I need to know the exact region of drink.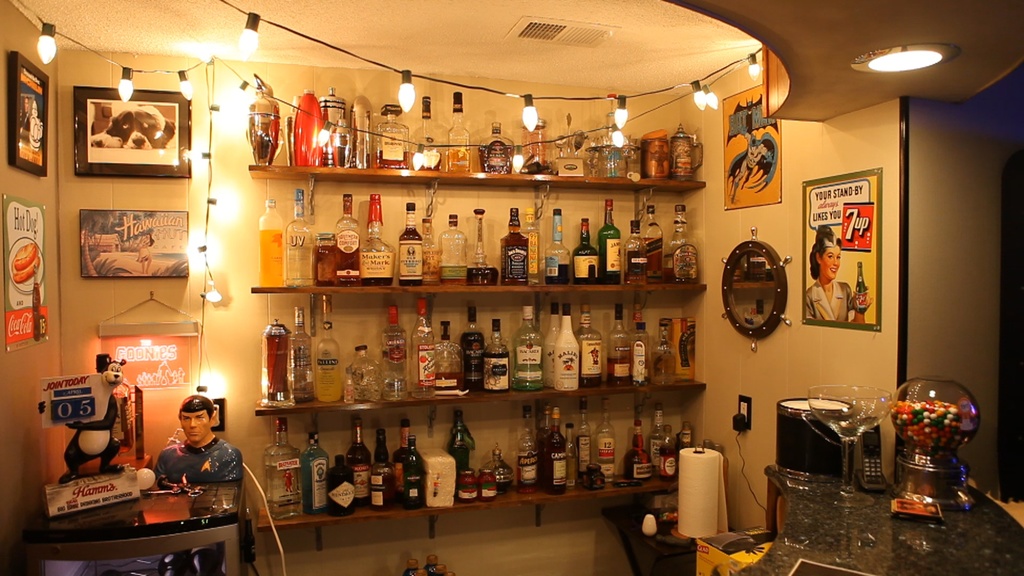
Region: (x1=381, y1=298, x2=409, y2=388).
